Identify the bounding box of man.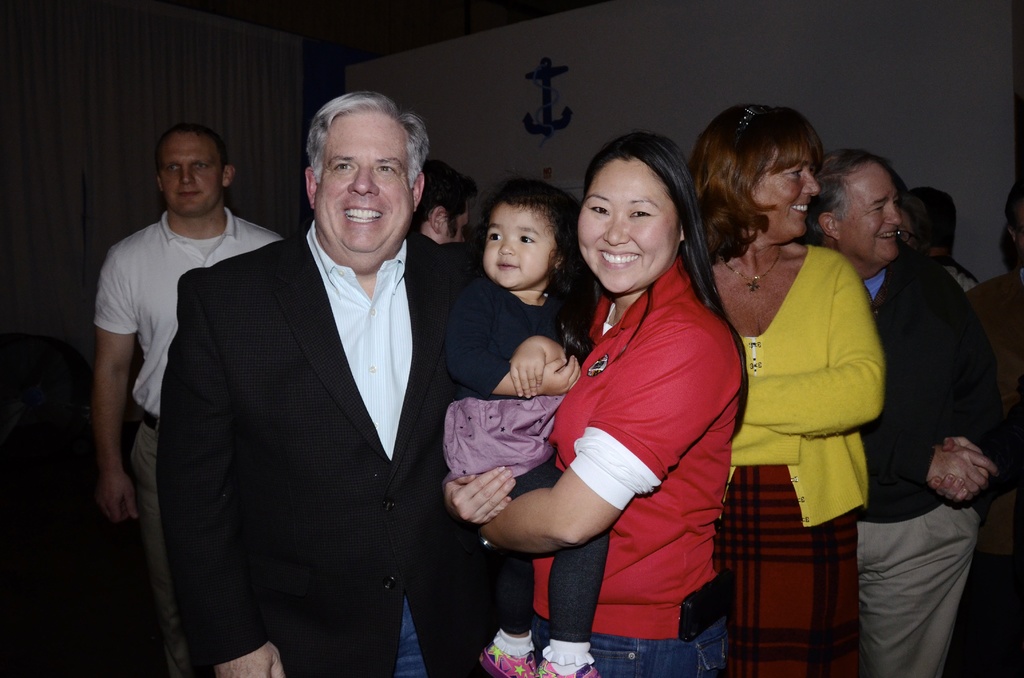
[left=92, top=122, right=282, bottom=677].
